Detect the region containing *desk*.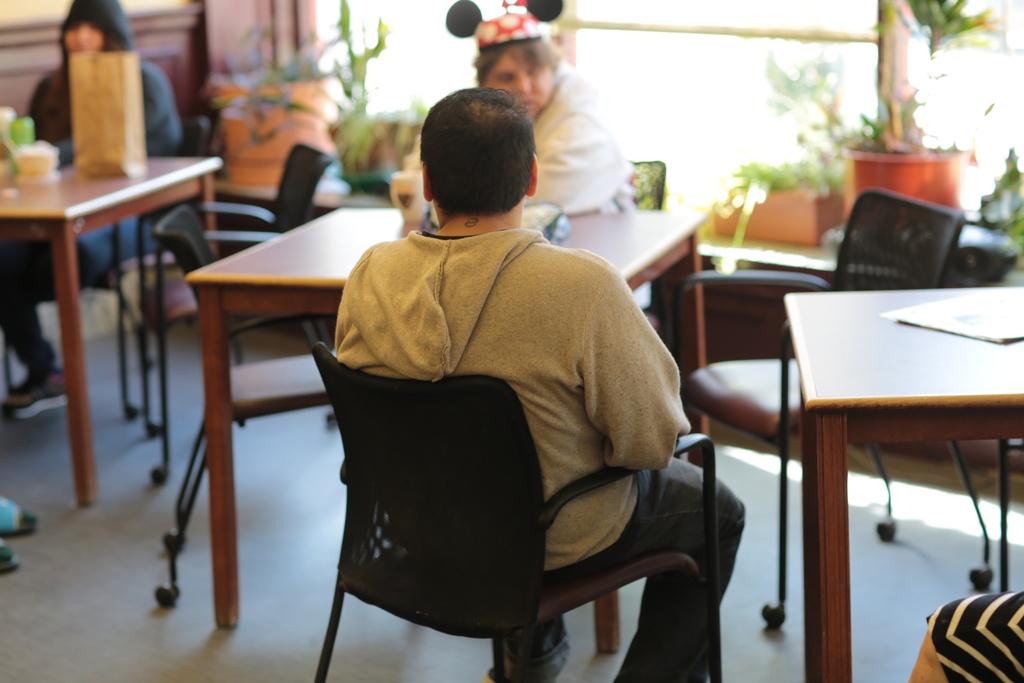
787:295:1020:675.
